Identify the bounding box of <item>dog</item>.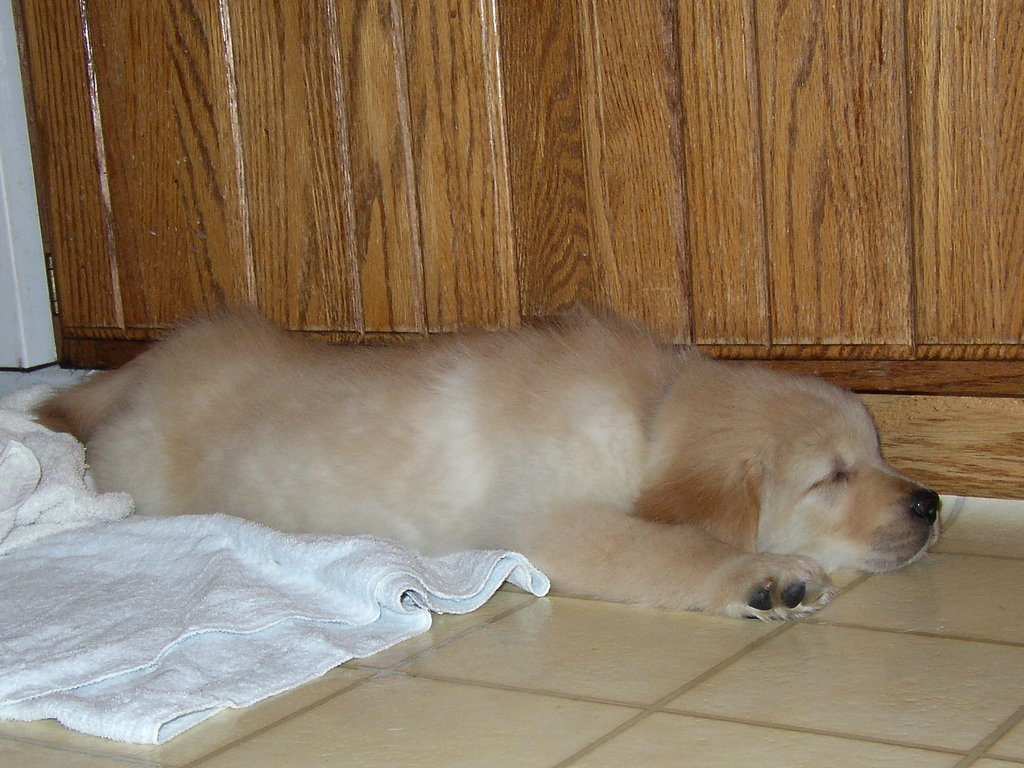
<box>22,294,944,623</box>.
